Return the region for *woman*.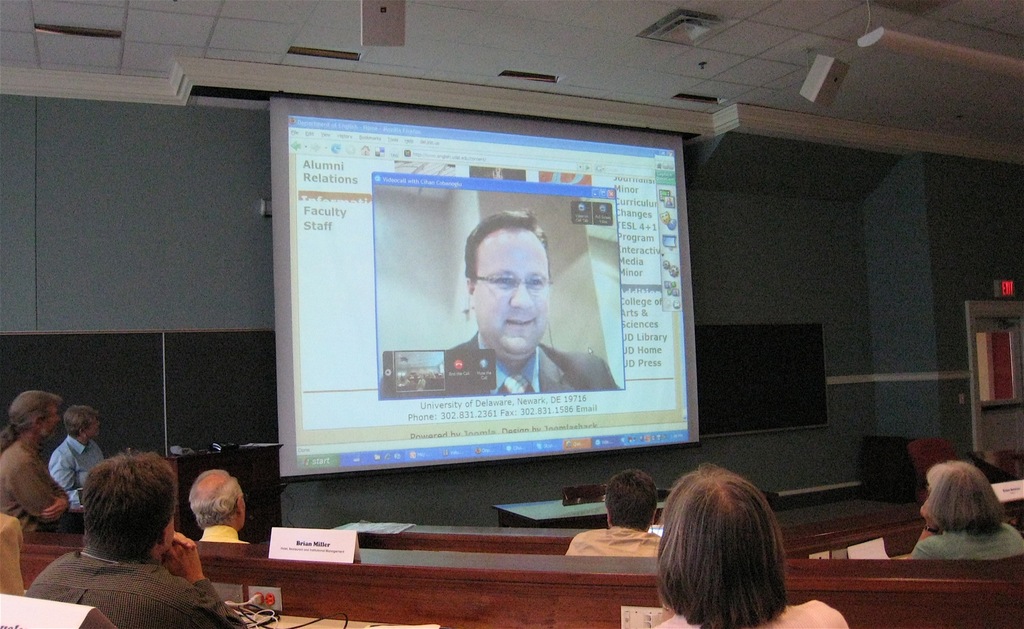
x1=648, y1=463, x2=851, y2=628.
